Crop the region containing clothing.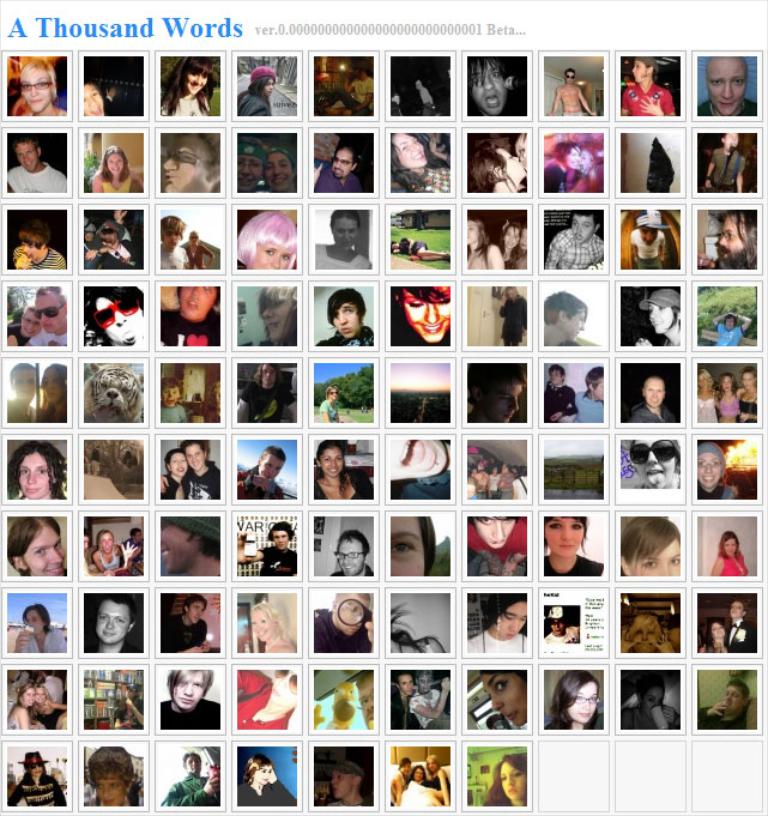
Crop region: rect(473, 470, 490, 502).
